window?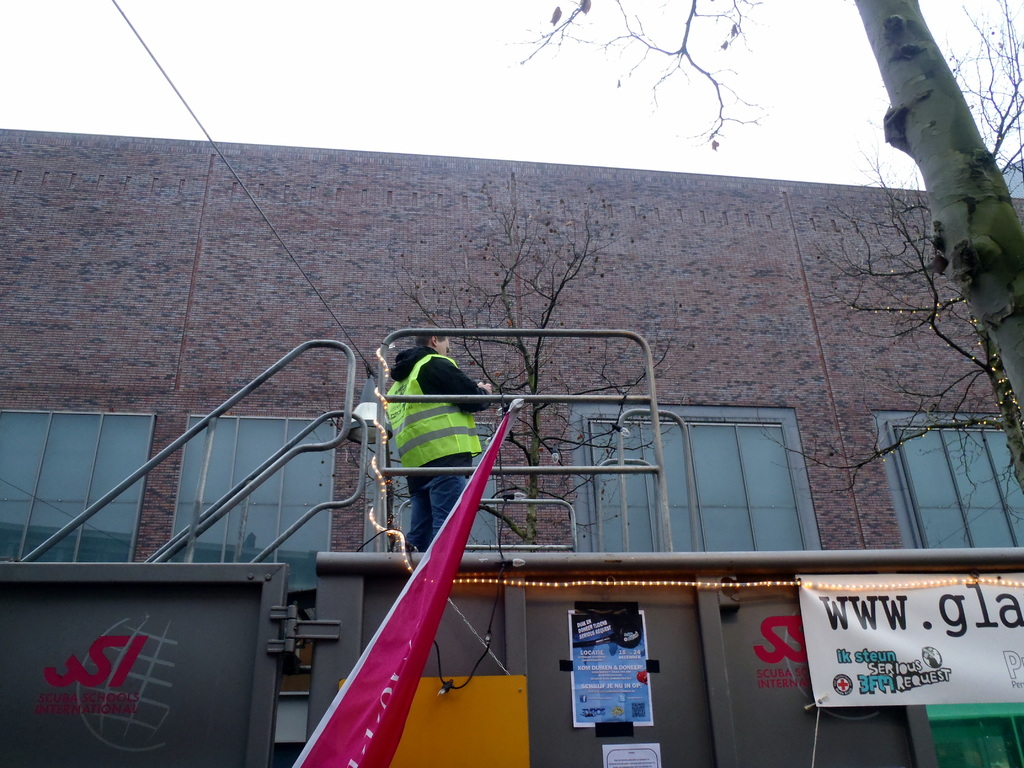
{"x1": 168, "y1": 416, "x2": 337, "y2": 593}
